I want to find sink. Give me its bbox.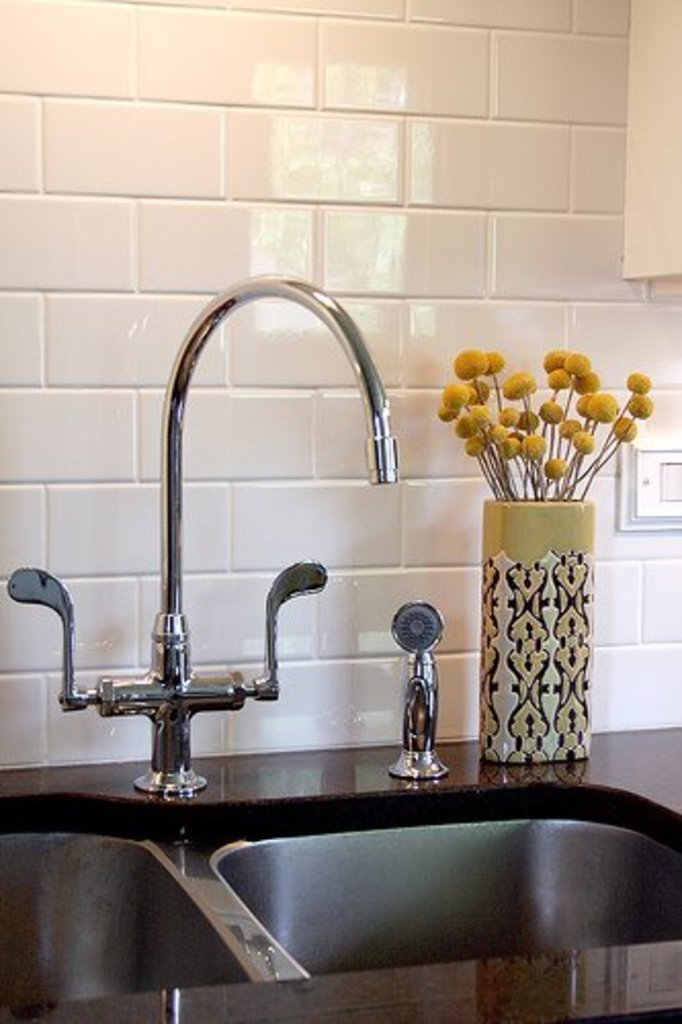
detection(170, 737, 655, 973).
